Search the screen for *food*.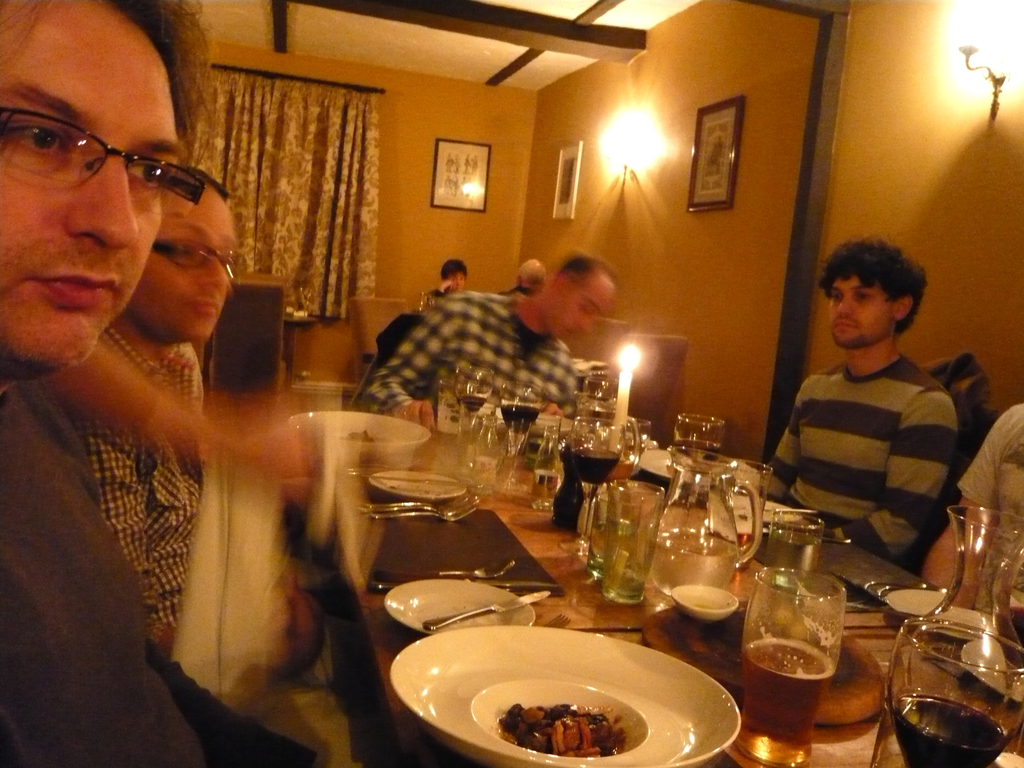
Found at pyautogui.locateOnScreen(731, 500, 794, 523).
